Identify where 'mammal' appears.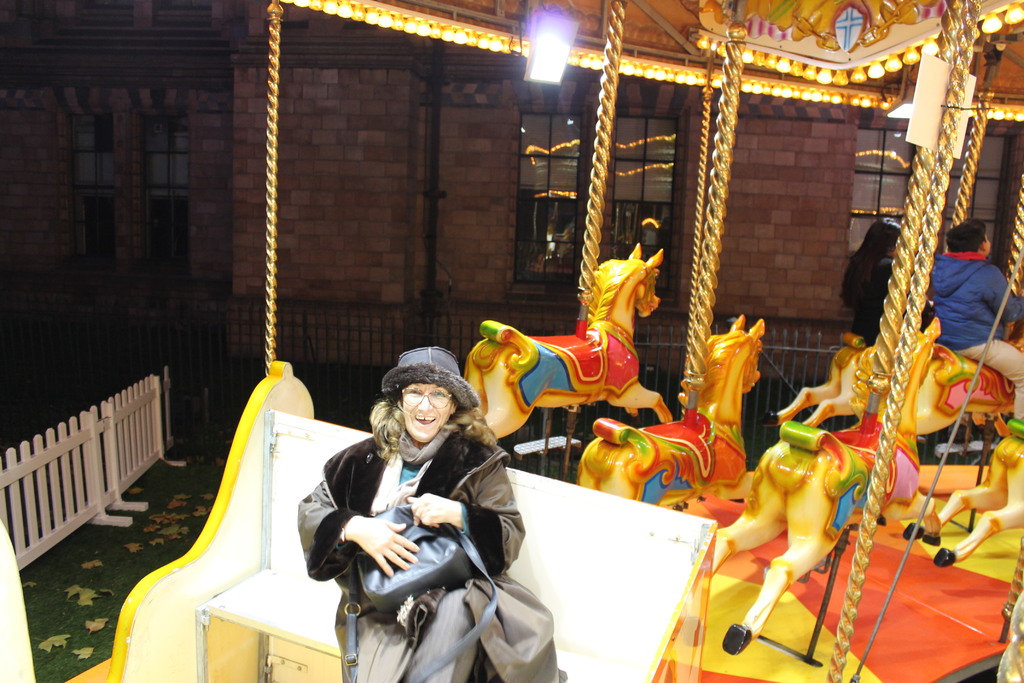
Appears at Rect(576, 309, 766, 504).
